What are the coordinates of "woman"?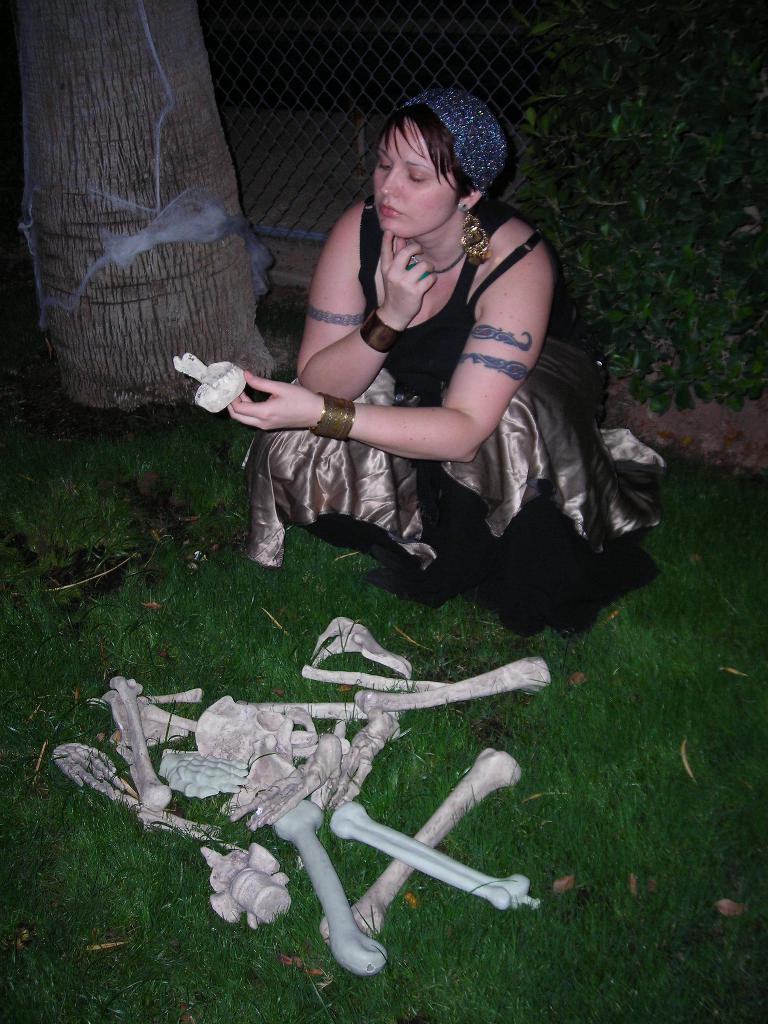
bbox(212, 104, 613, 630).
